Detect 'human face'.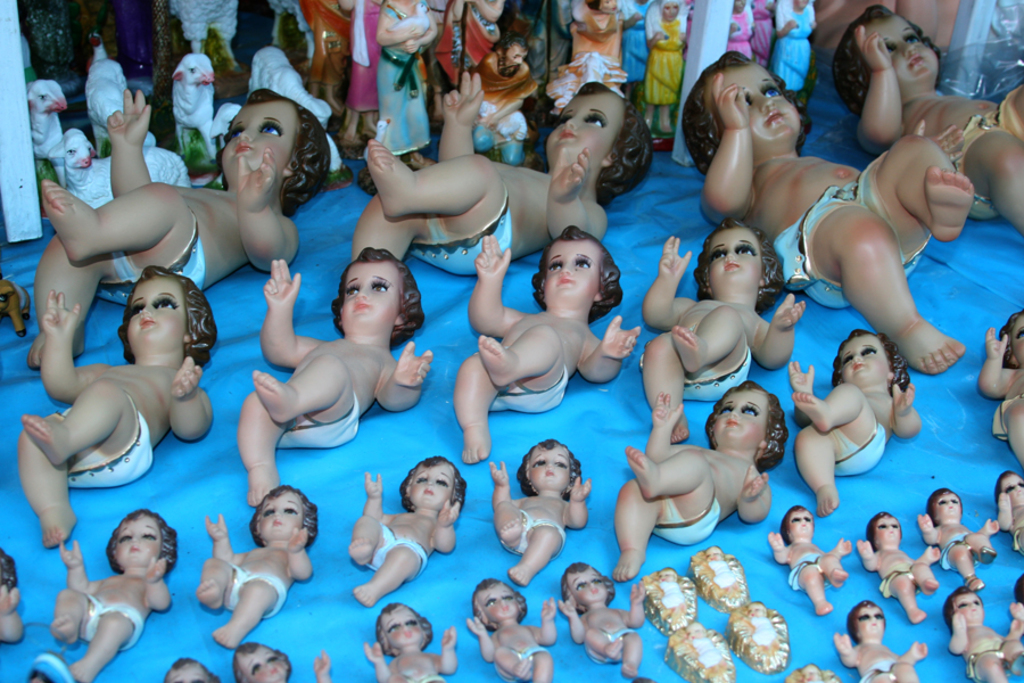
Detected at bbox(868, 15, 942, 81).
